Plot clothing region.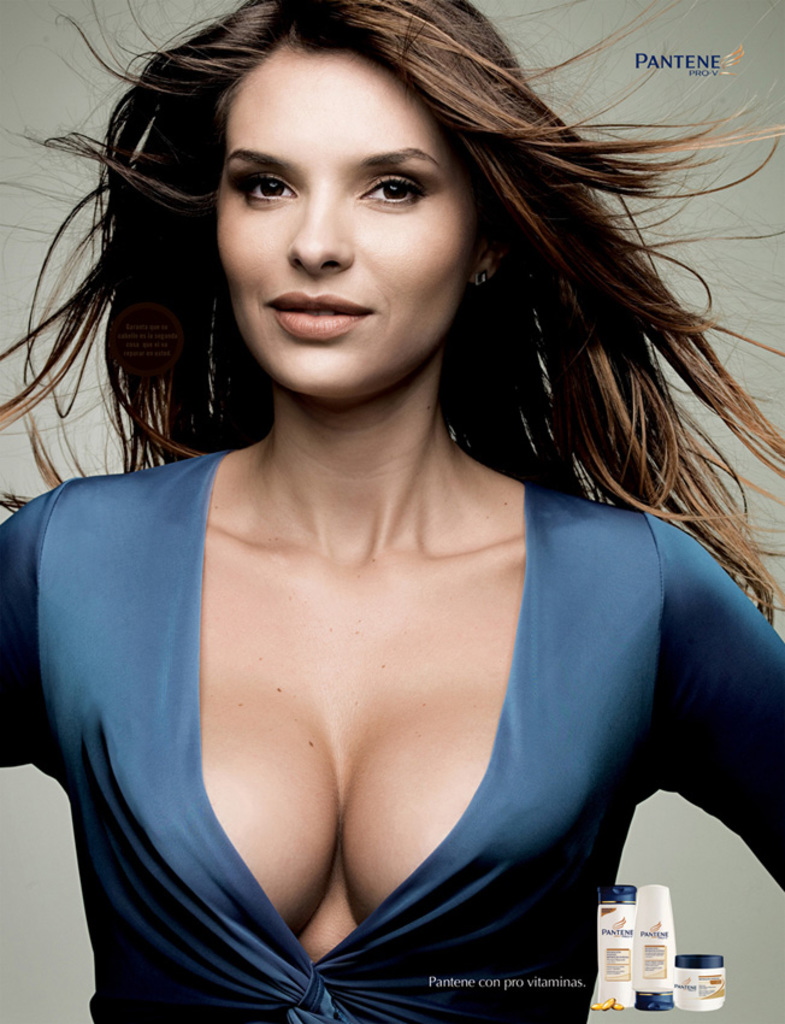
Plotted at x1=4, y1=449, x2=784, y2=1023.
